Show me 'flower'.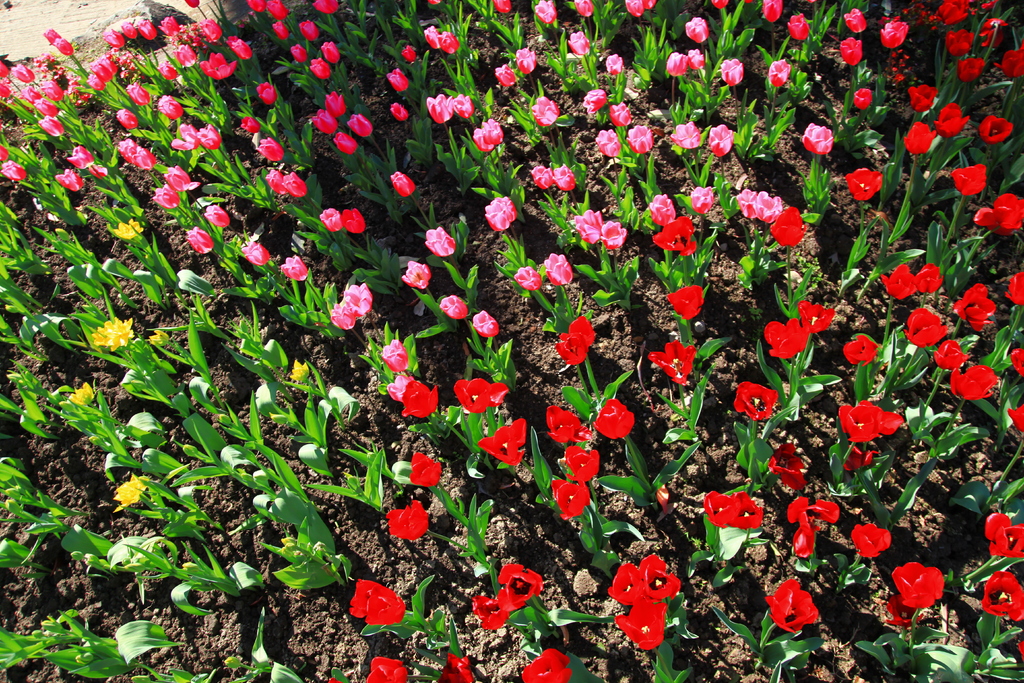
'flower' is here: 948 364 998 399.
